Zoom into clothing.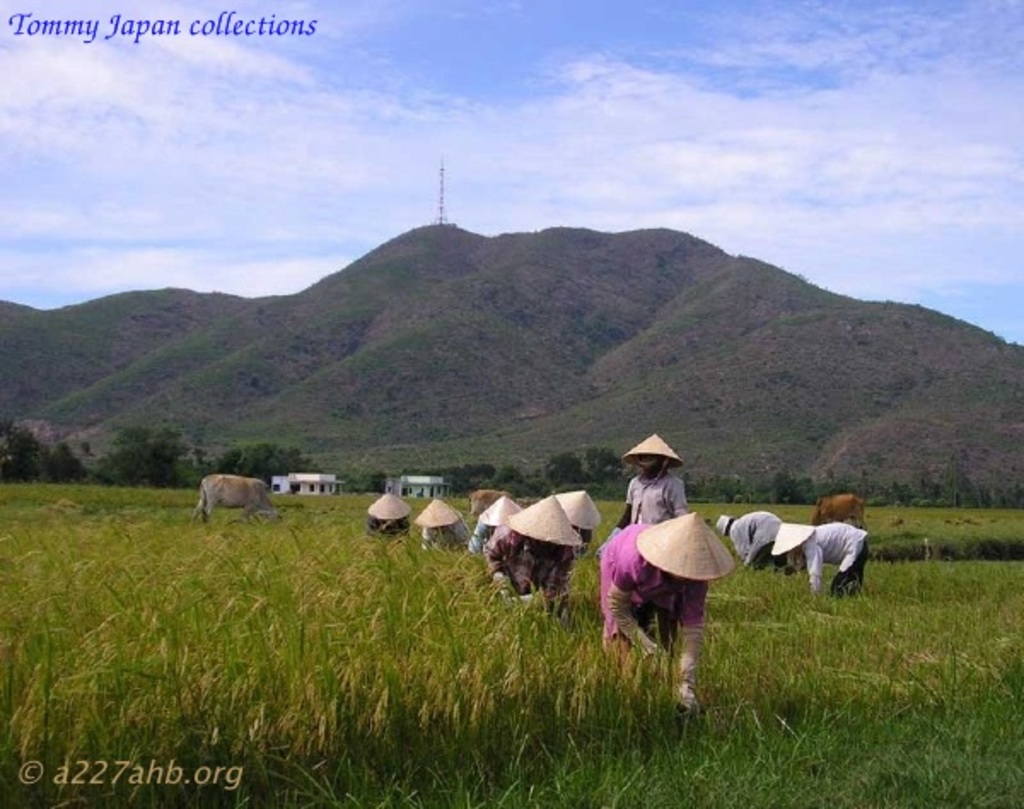
Zoom target: x1=364 y1=514 x2=415 y2=539.
